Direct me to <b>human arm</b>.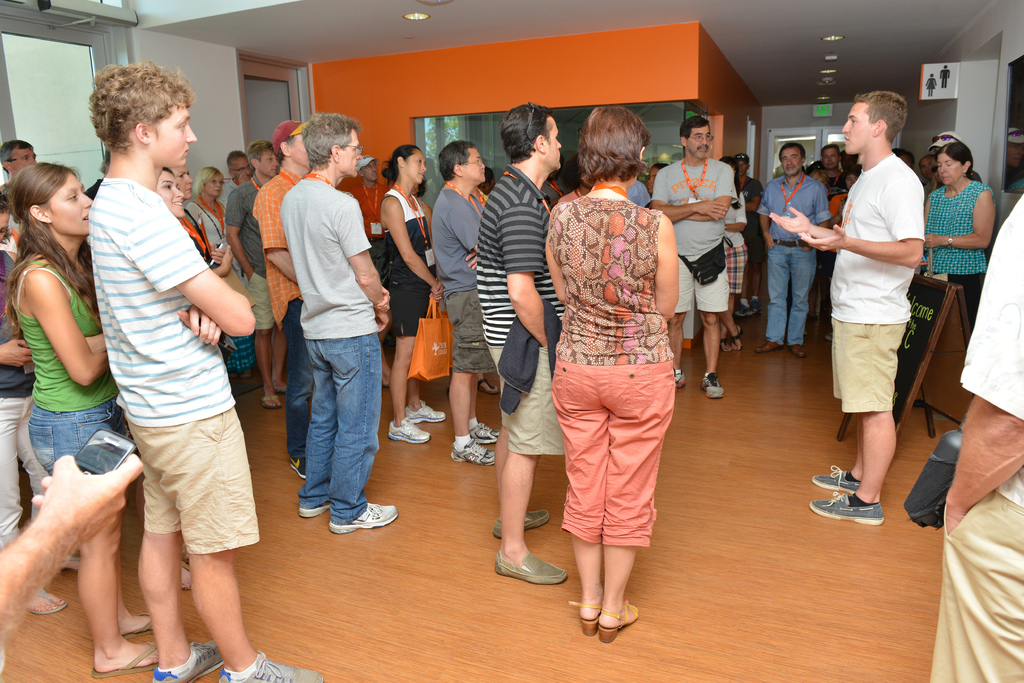
Direction: <region>262, 184, 296, 286</region>.
